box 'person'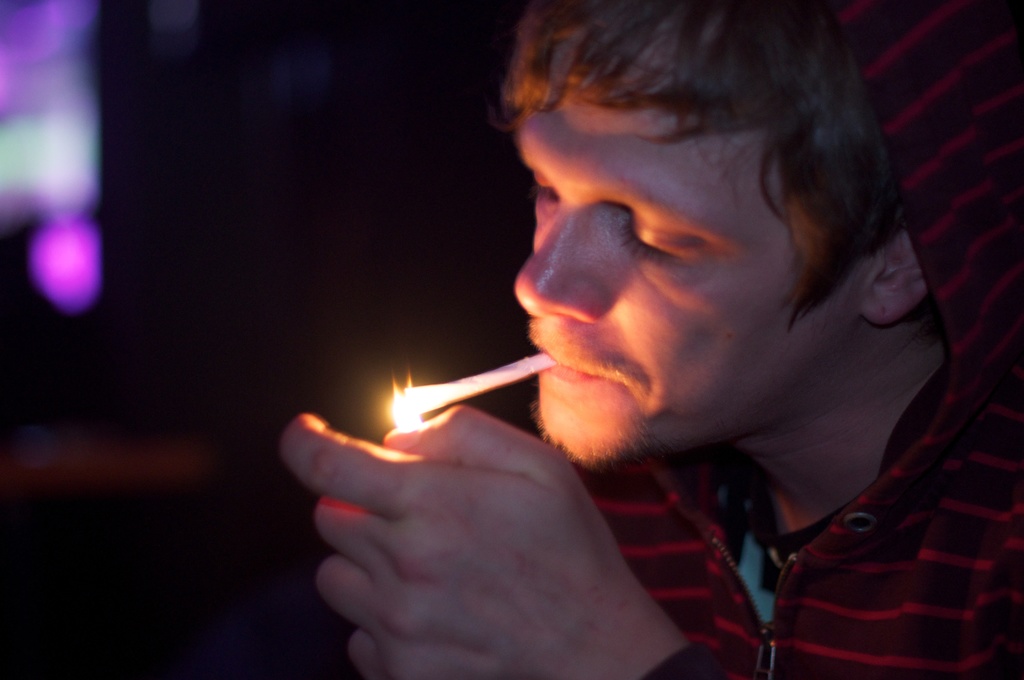
locate(274, 0, 1023, 679)
